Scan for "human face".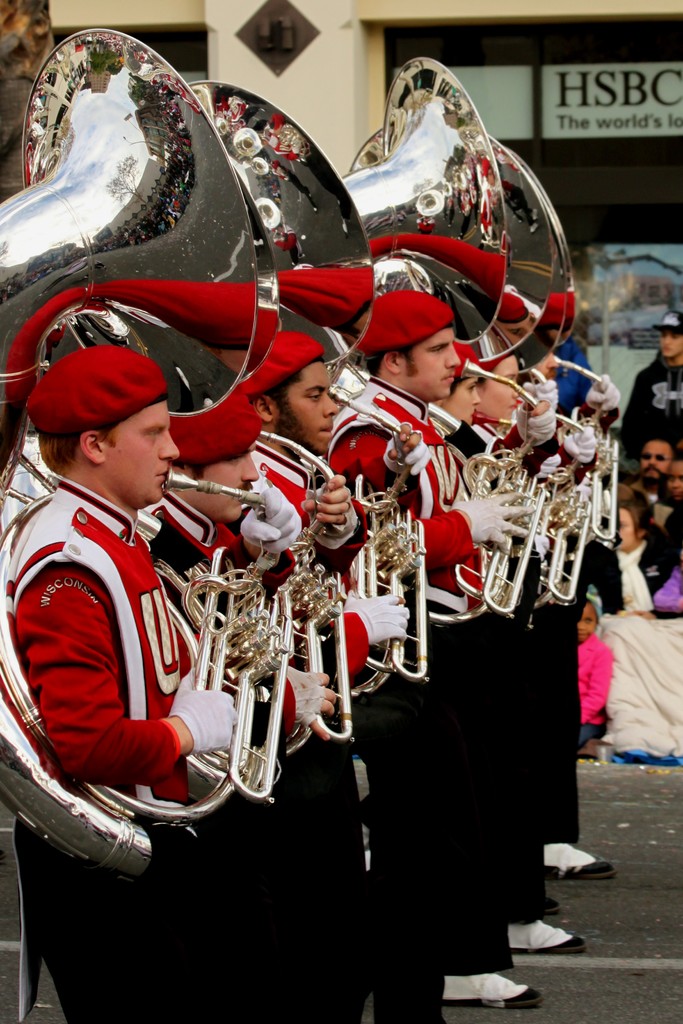
Scan result: box=[534, 337, 561, 378].
